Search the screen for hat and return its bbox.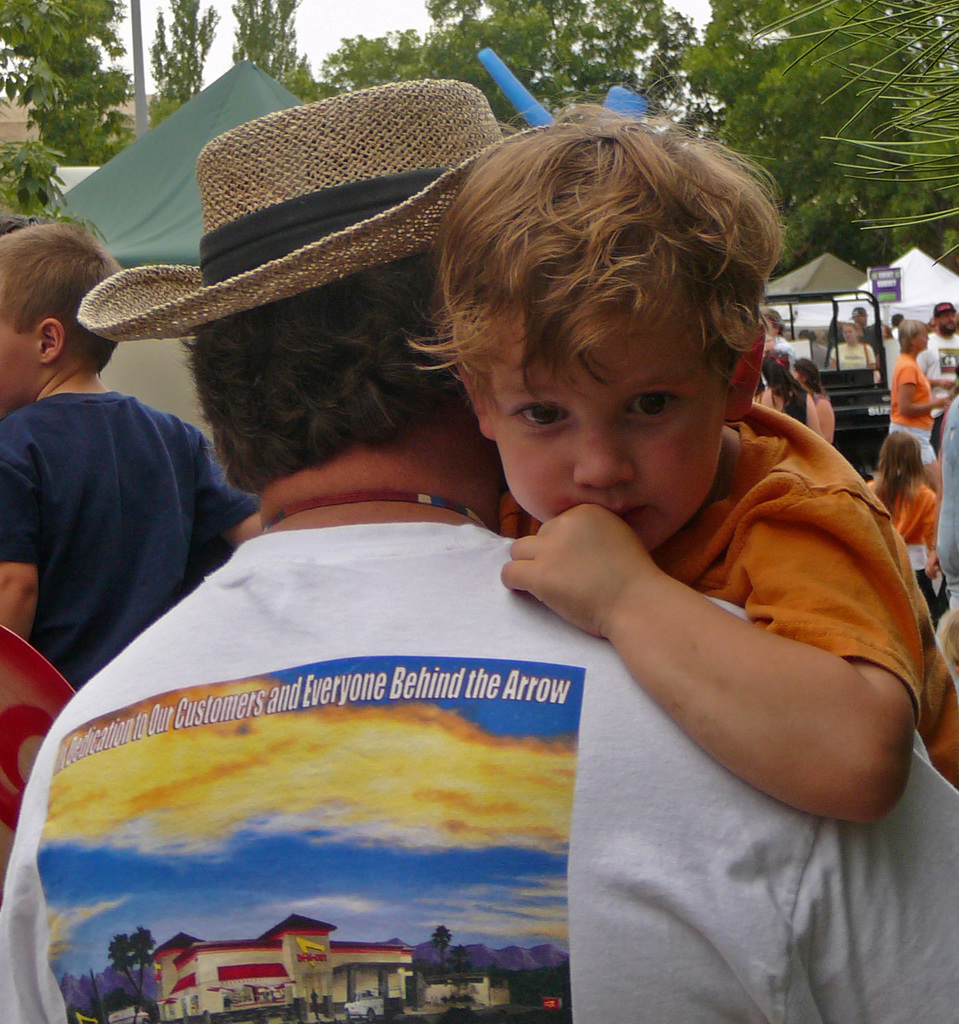
Found: x1=73, y1=76, x2=579, y2=338.
